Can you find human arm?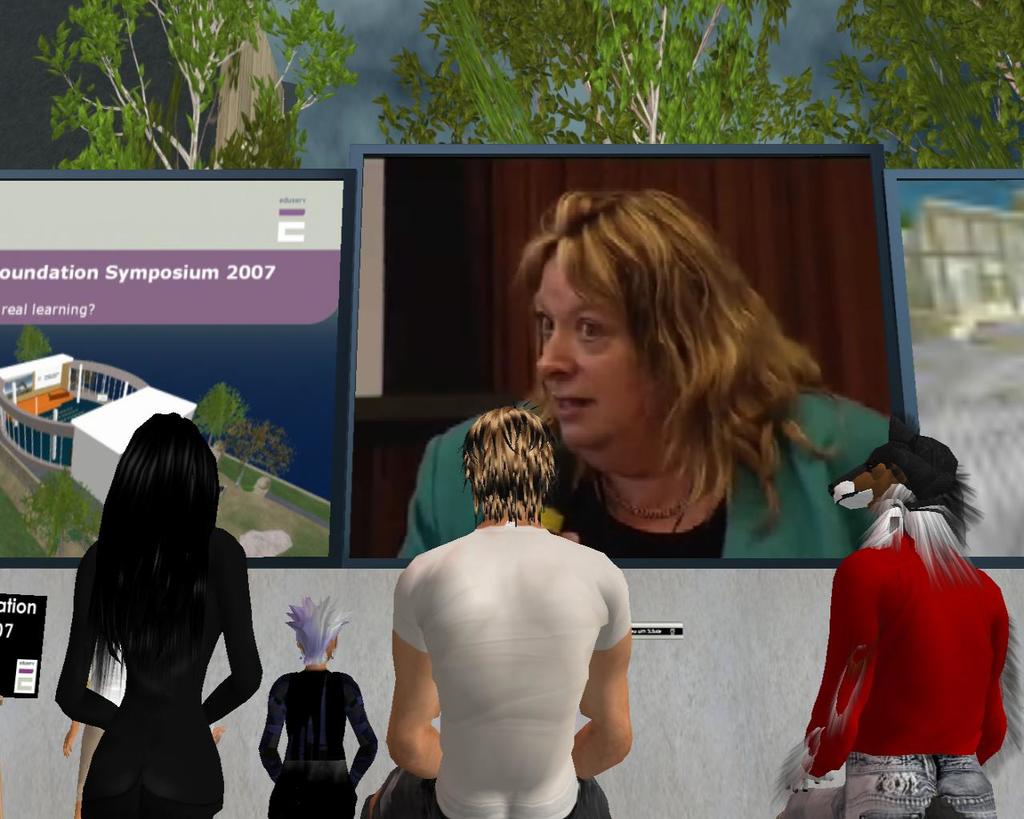
Yes, bounding box: x1=764 y1=547 x2=891 y2=818.
